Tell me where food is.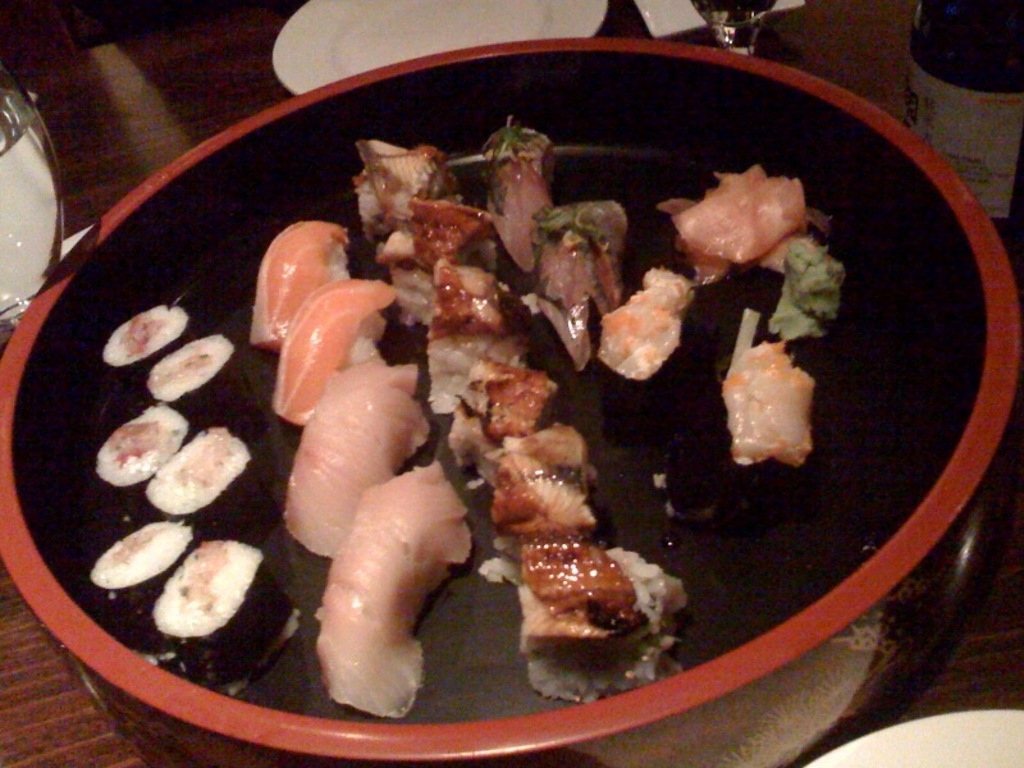
food is at crop(146, 329, 237, 406).
